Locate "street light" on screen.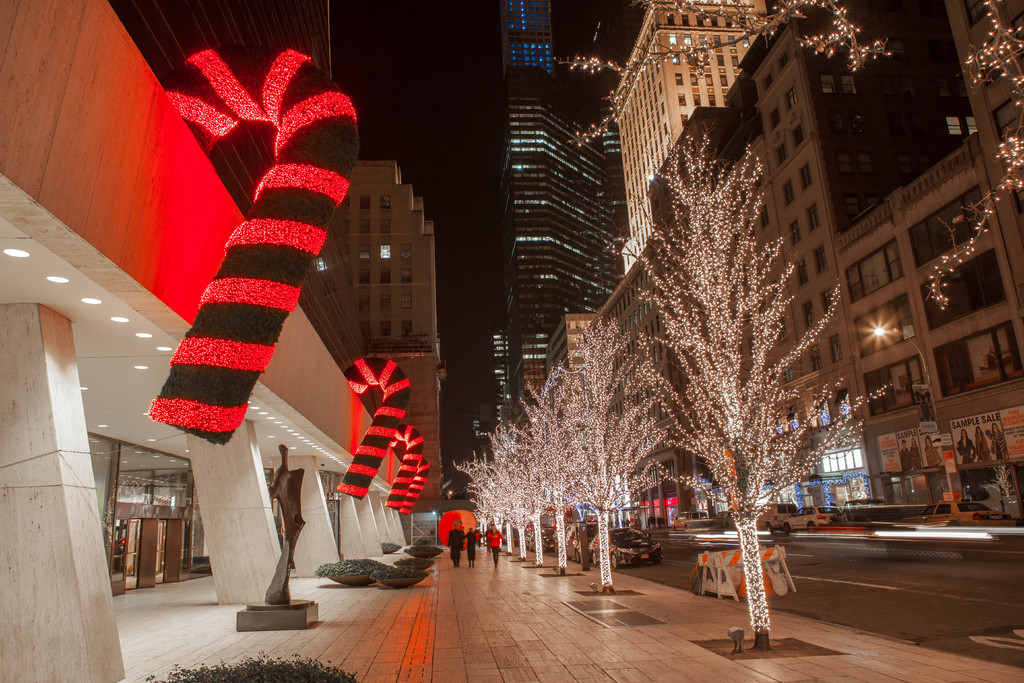
On screen at [x1=868, y1=325, x2=961, y2=531].
